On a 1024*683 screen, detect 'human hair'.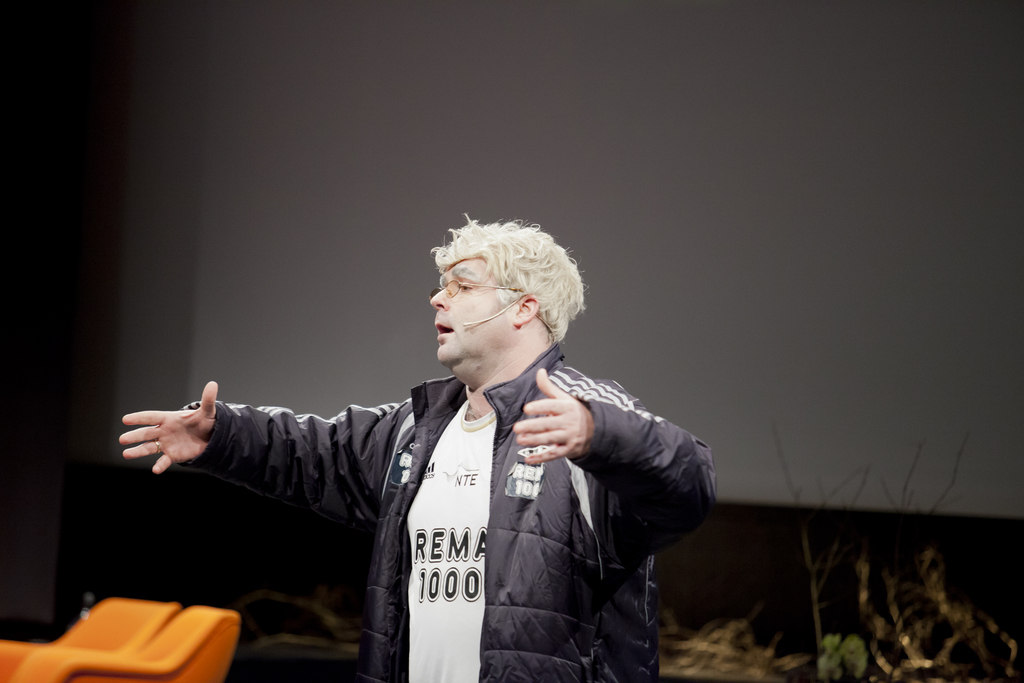
438/213/582/381.
